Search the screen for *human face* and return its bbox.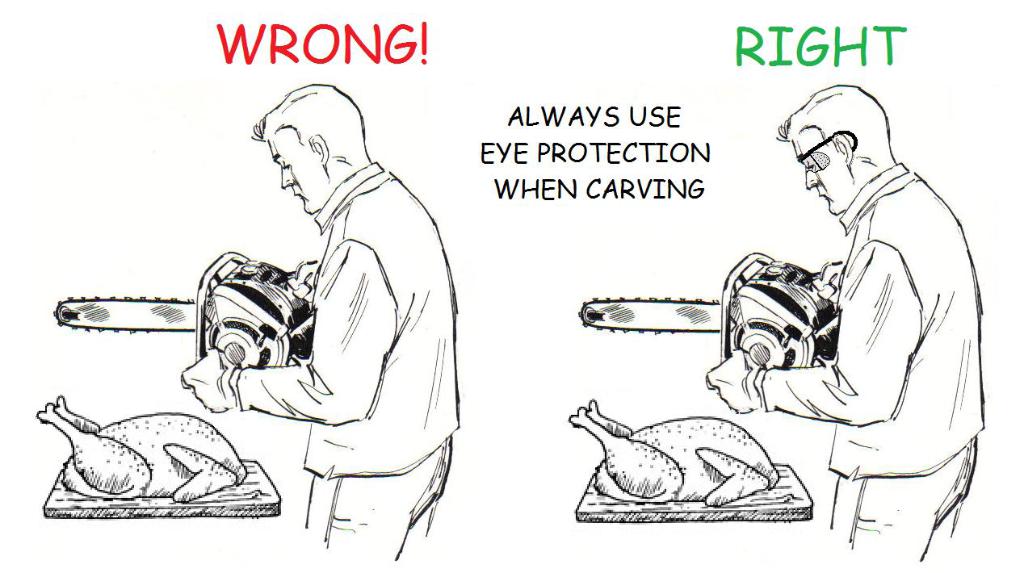
Found: [795, 128, 850, 215].
